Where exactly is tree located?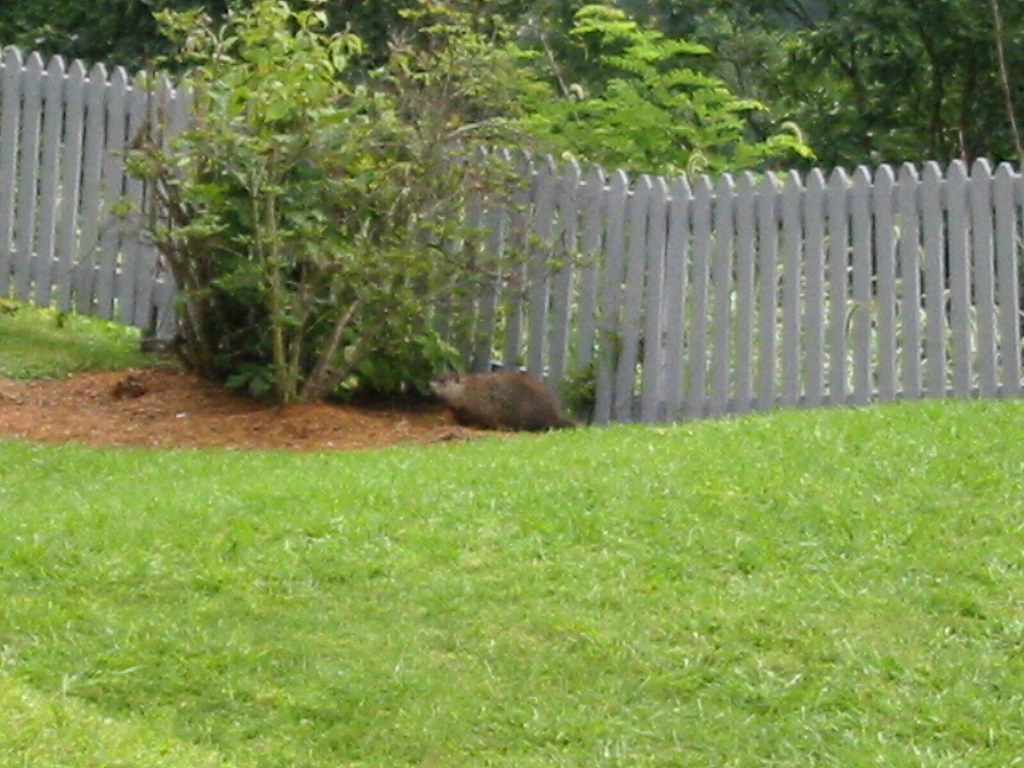
Its bounding box is x1=248, y1=0, x2=594, y2=412.
